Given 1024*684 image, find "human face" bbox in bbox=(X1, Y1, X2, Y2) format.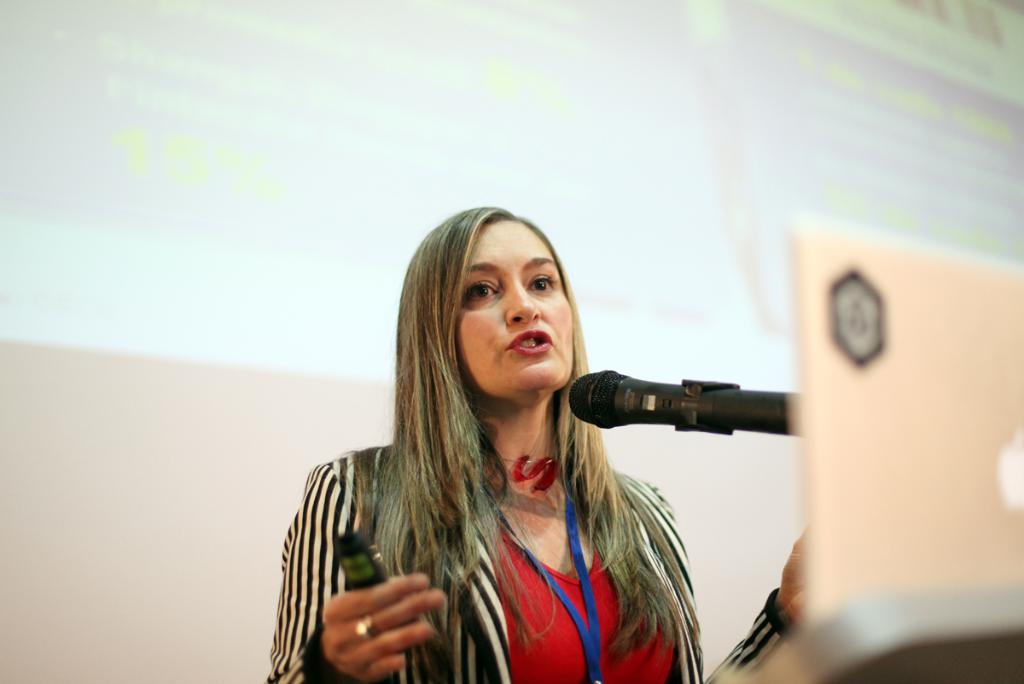
bbox=(455, 219, 578, 400).
